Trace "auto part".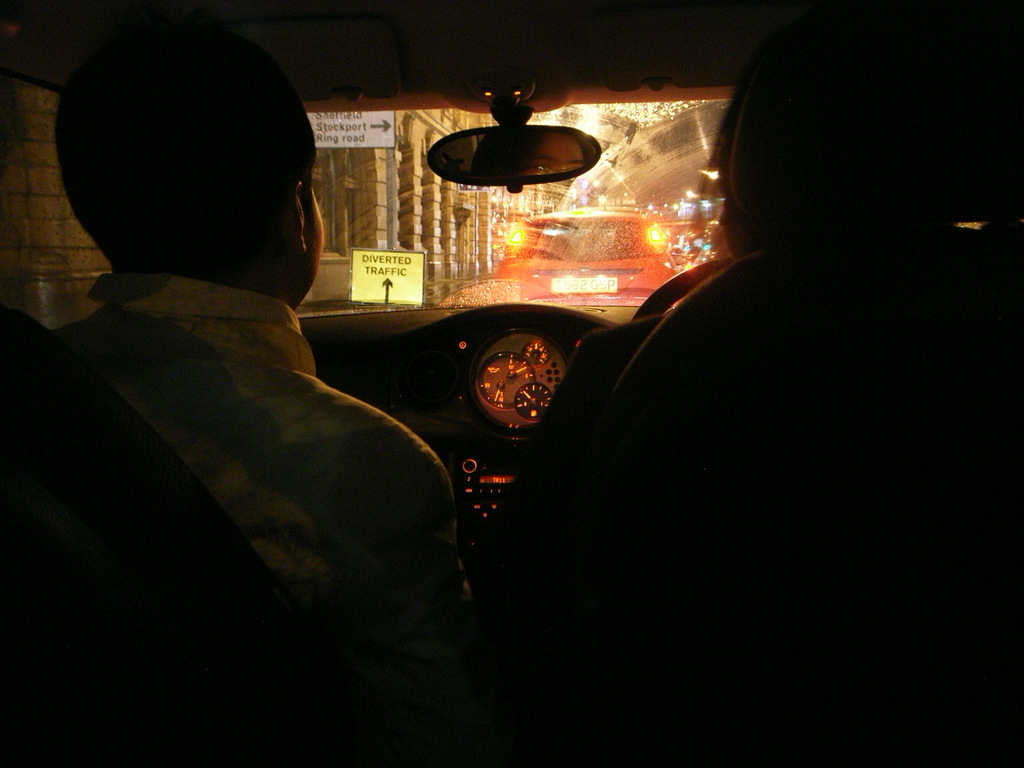
Traced to [421, 124, 607, 191].
